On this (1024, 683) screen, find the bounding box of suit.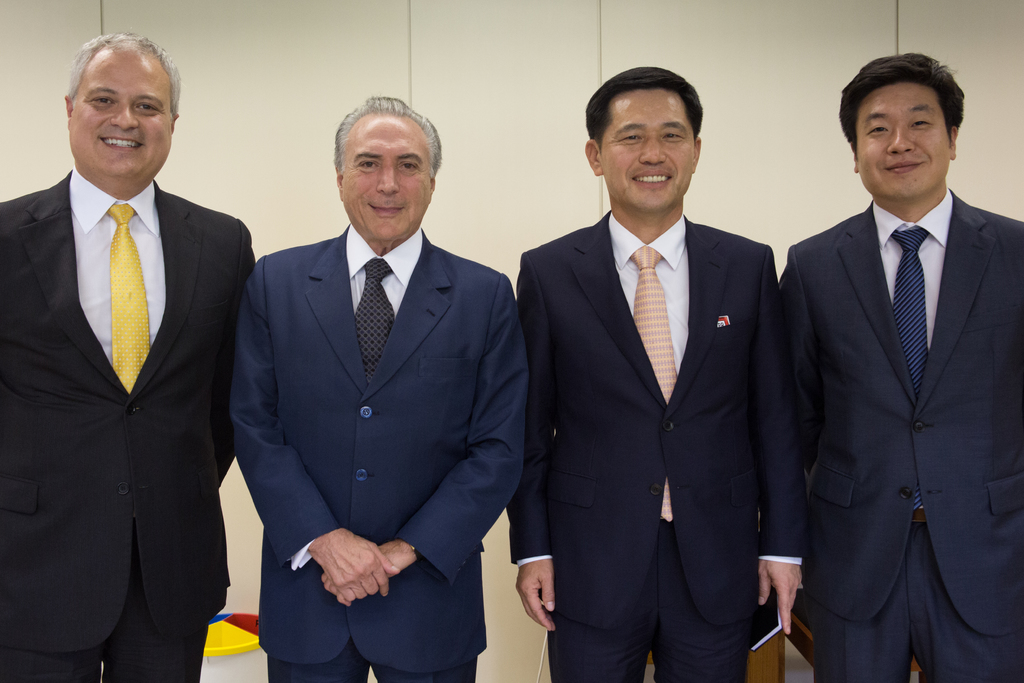
Bounding box: select_region(219, 215, 531, 682).
